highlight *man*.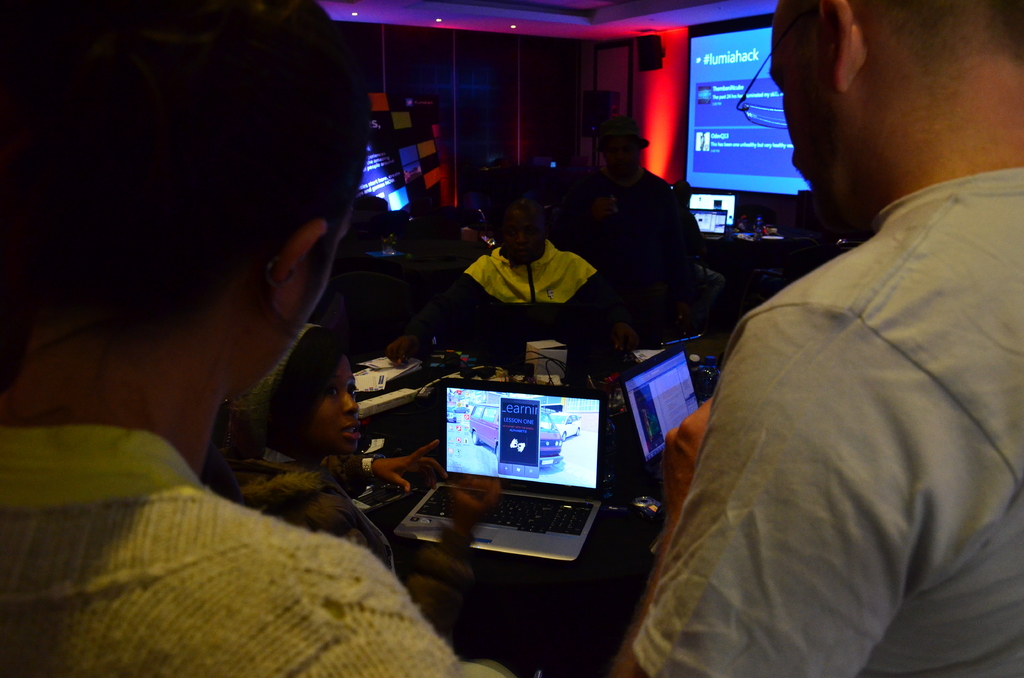
Highlighted region: <bbox>604, 0, 1023, 677</bbox>.
